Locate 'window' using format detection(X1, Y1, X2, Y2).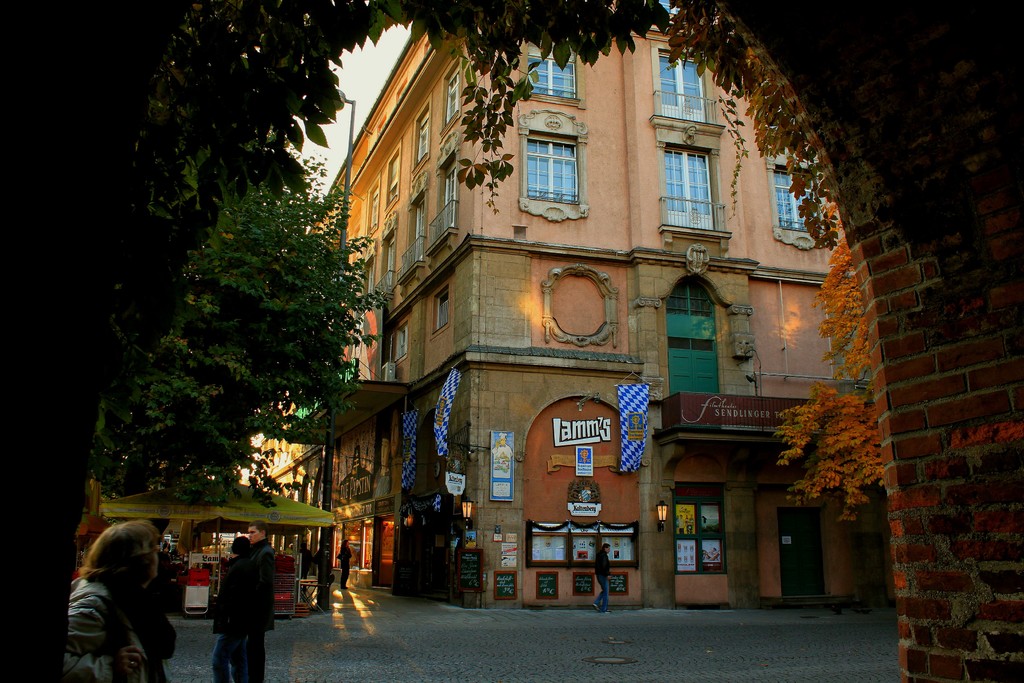
detection(525, 107, 589, 205).
